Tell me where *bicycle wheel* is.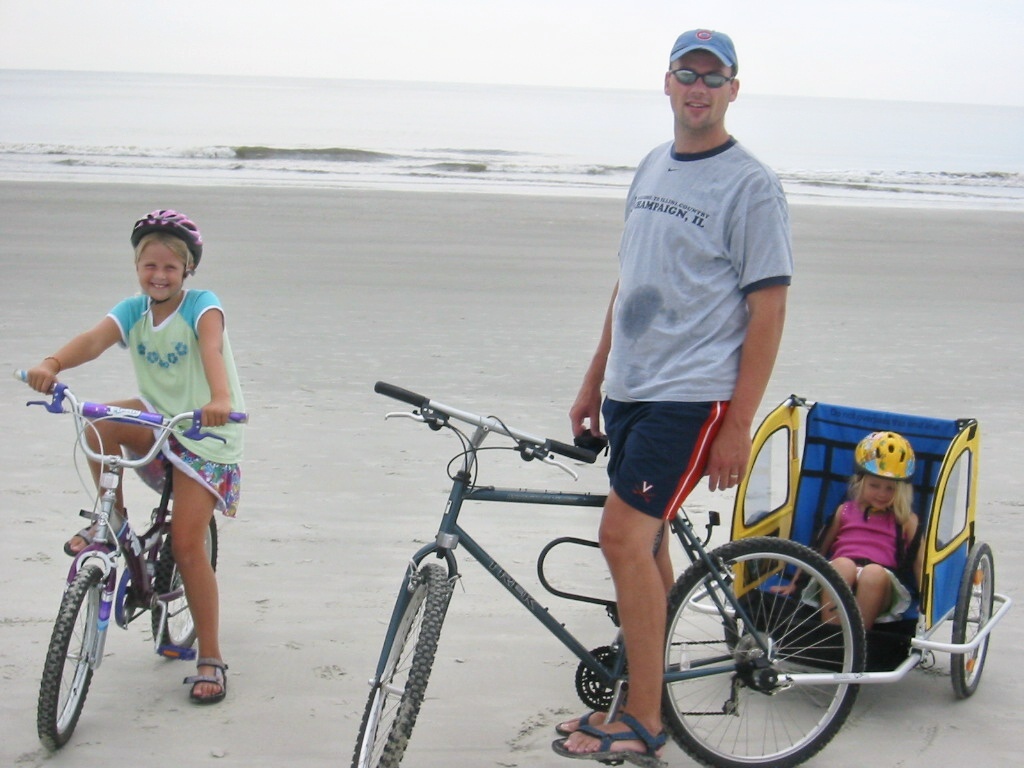
*bicycle wheel* is at 659,549,876,761.
